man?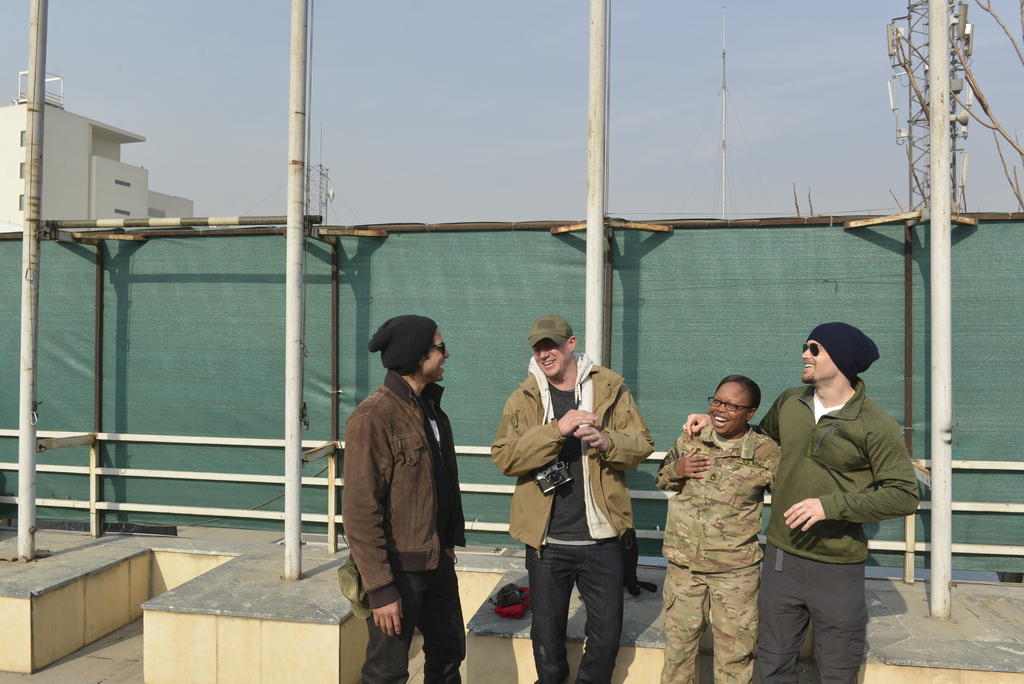
678 326 918 683
